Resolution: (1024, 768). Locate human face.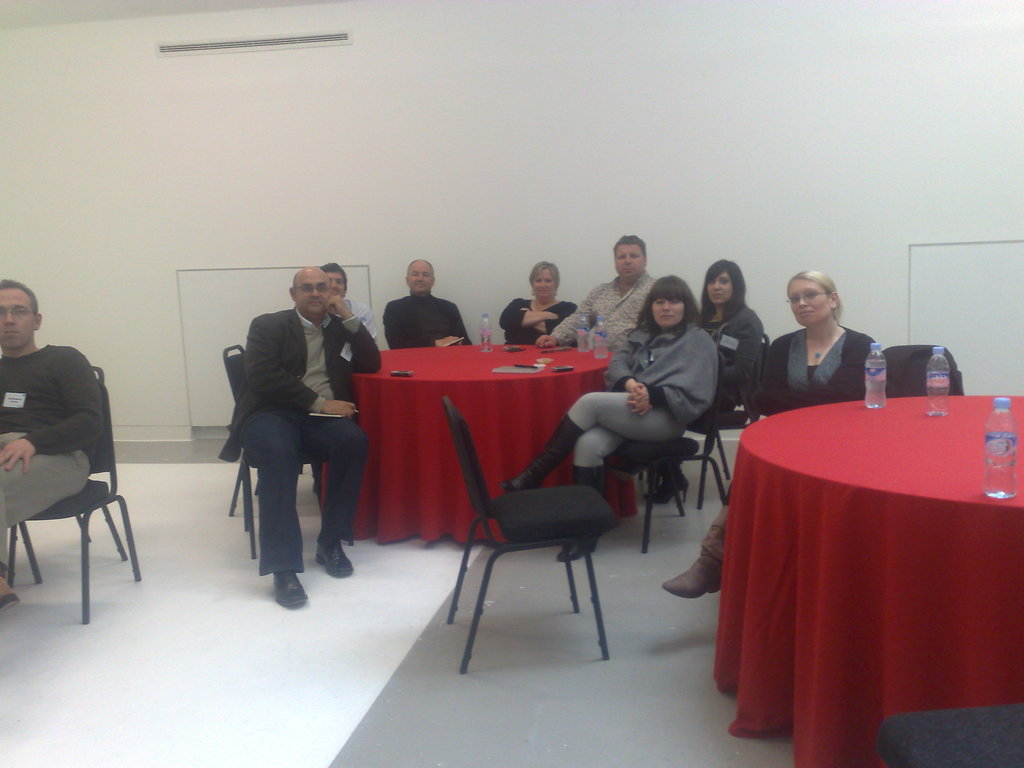
select_region(408, 263, 432, 289).
